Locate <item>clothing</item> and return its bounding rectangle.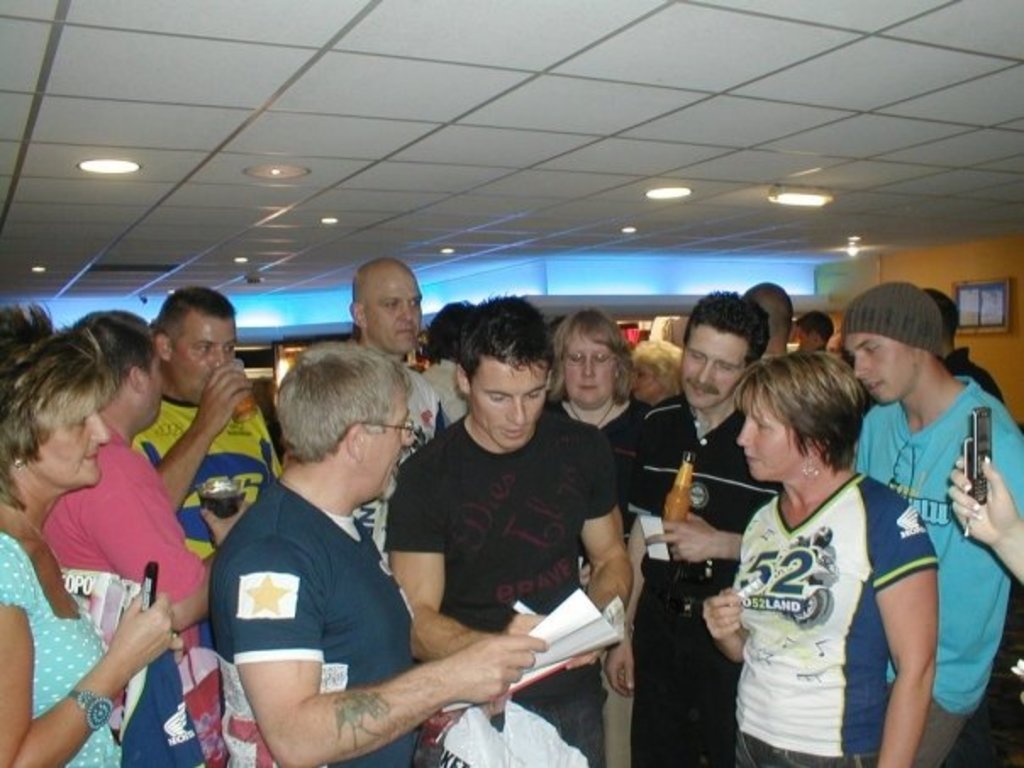
414 353 483 427.
